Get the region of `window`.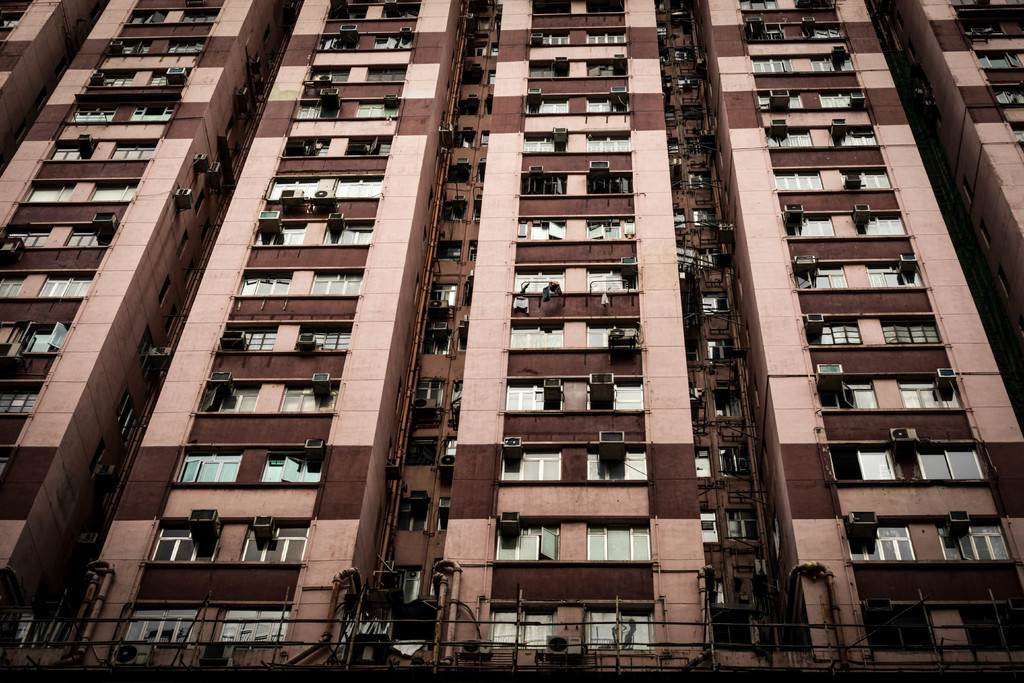
bbox=[312, 69, 351, 84].
